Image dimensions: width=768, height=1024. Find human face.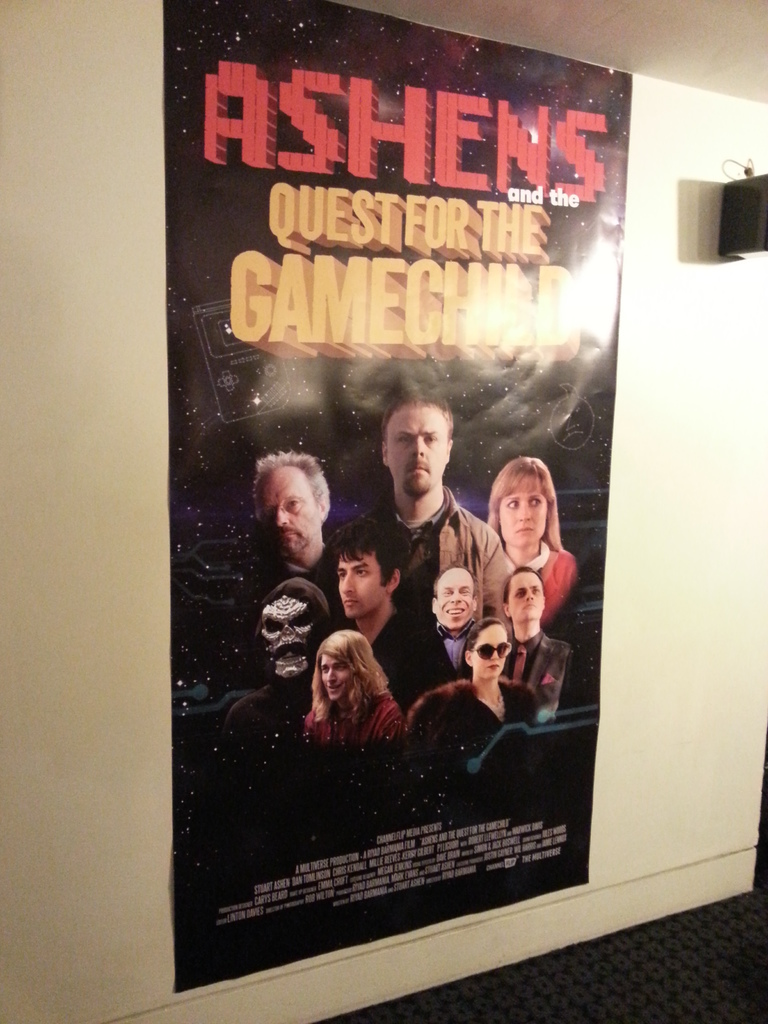
(436,573,475,630).
